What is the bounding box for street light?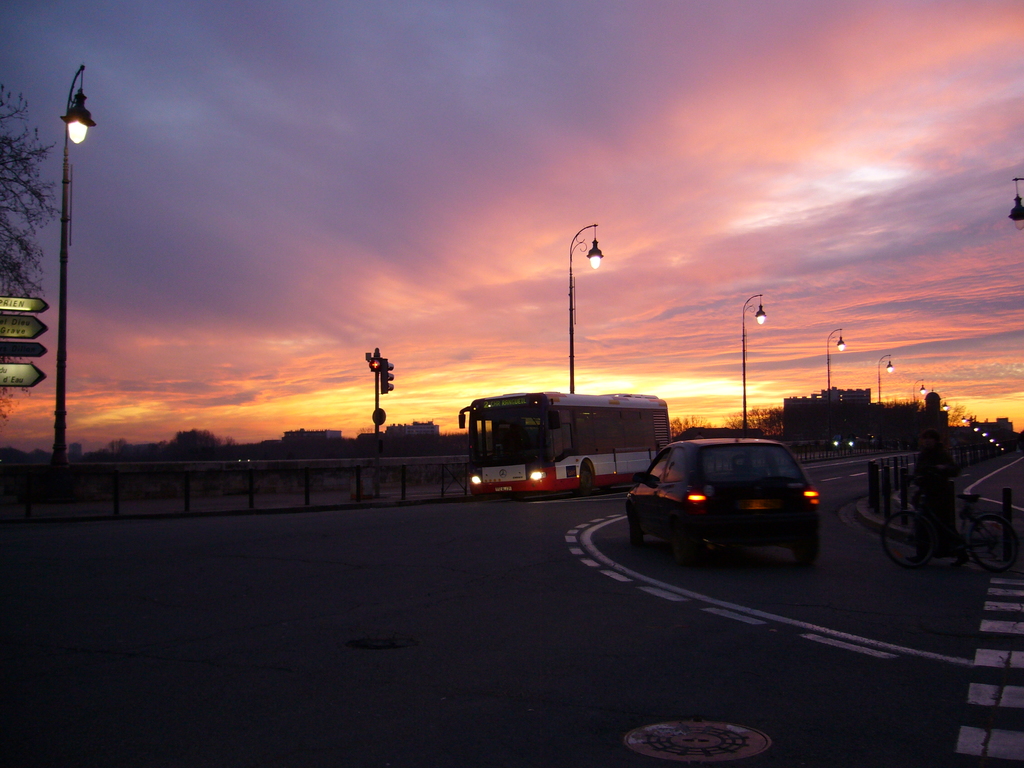
<bbox>872, 352, 894, 403</bbox>.
